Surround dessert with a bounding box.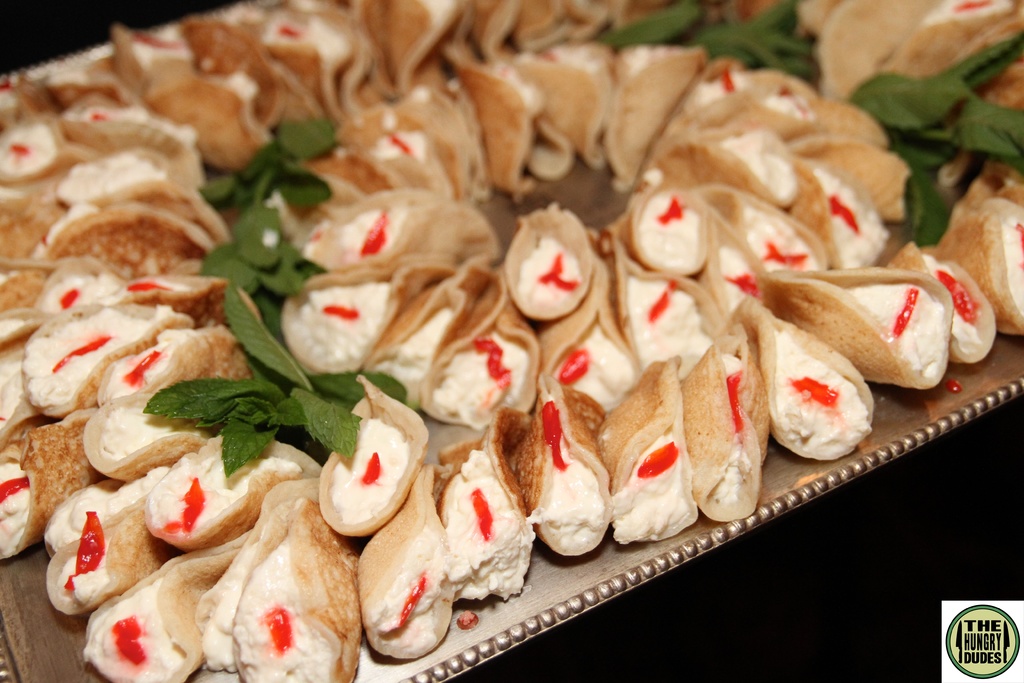
crop(611, 47, 702, 201).
